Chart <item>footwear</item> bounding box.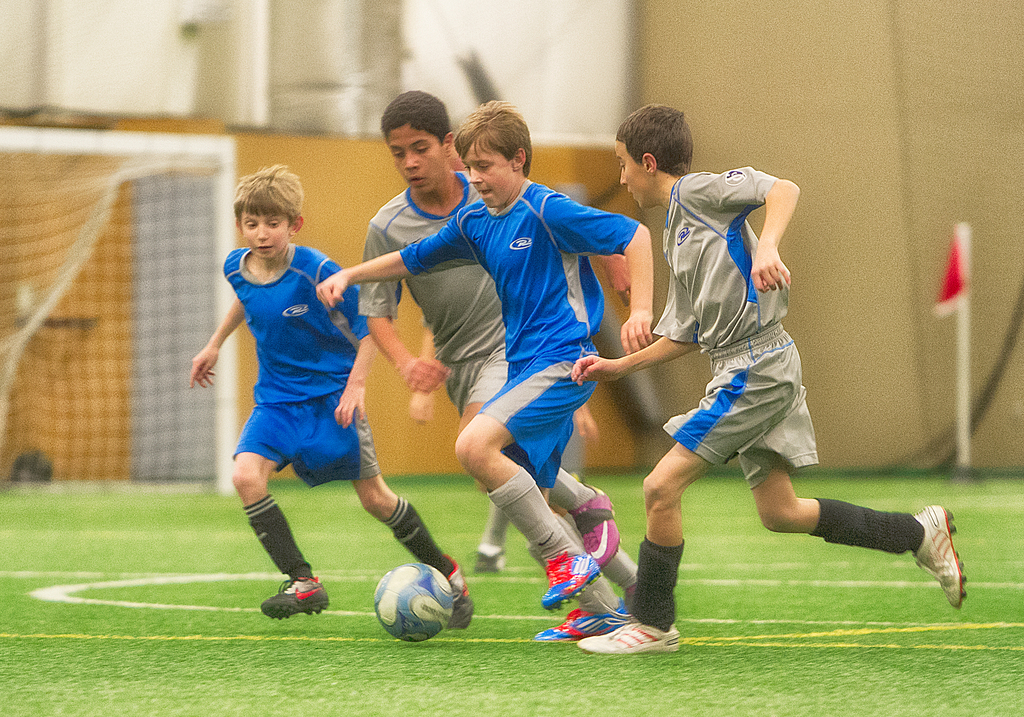
Charted: BBox(259, 577, 329, 622).
